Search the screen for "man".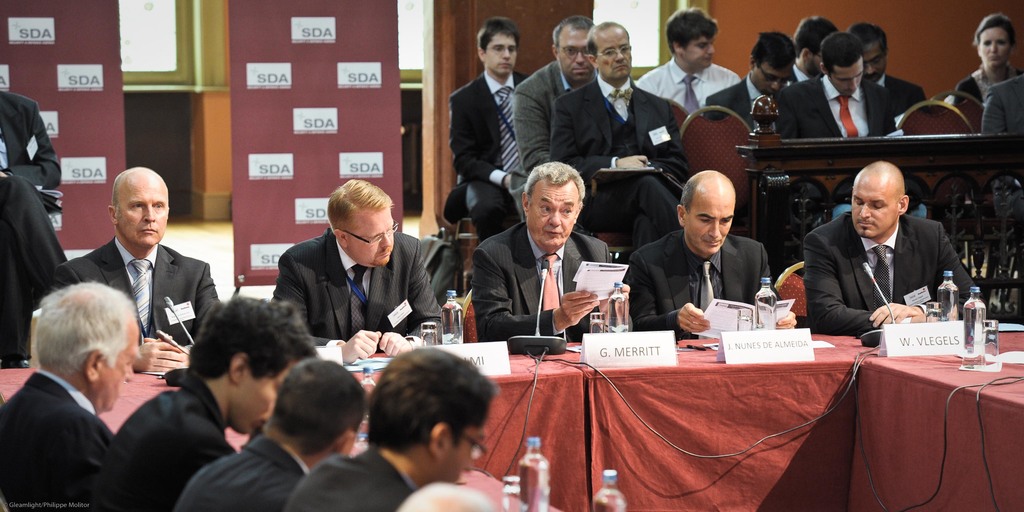
Found at detection(447, 18, 531, 235).
